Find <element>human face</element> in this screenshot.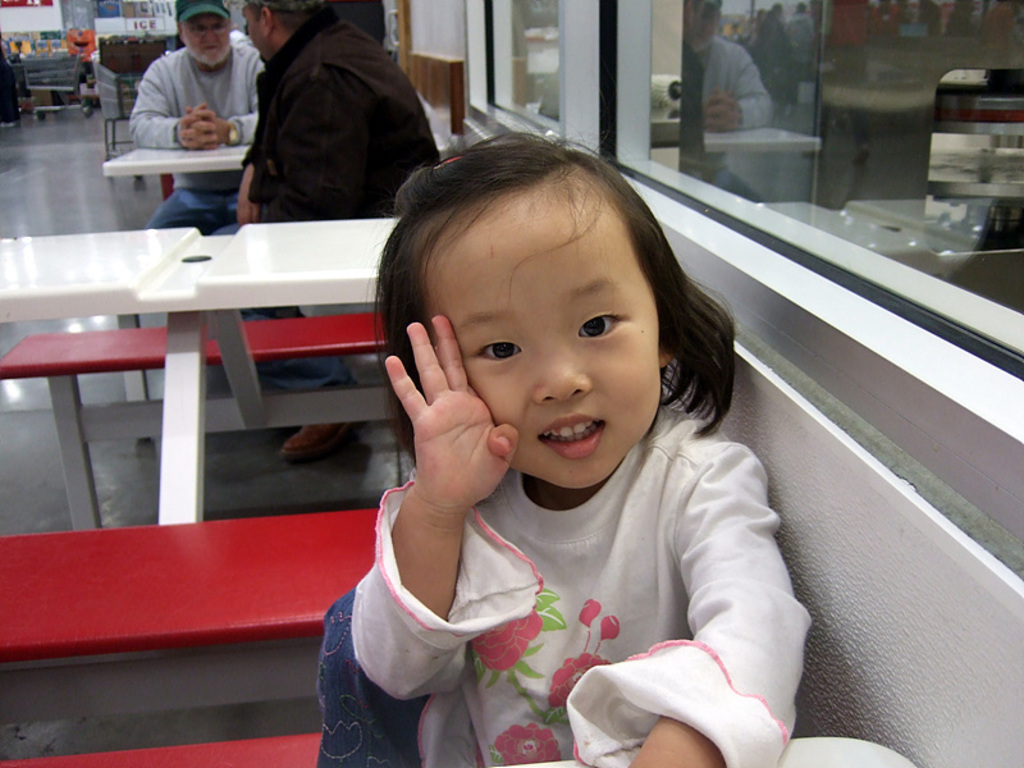
The bounding box for <element>human face</element> is l=241, t=3, r=261, b=56.
